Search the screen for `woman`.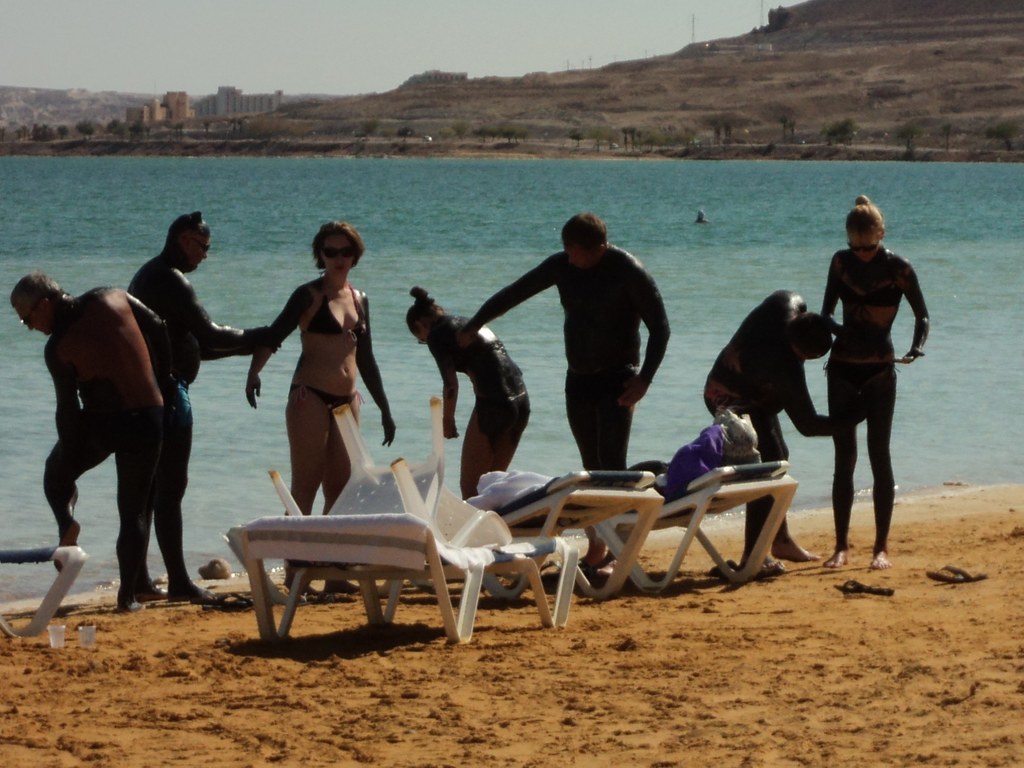
Found at (left=245, top=217, right=371, bottom=518).
